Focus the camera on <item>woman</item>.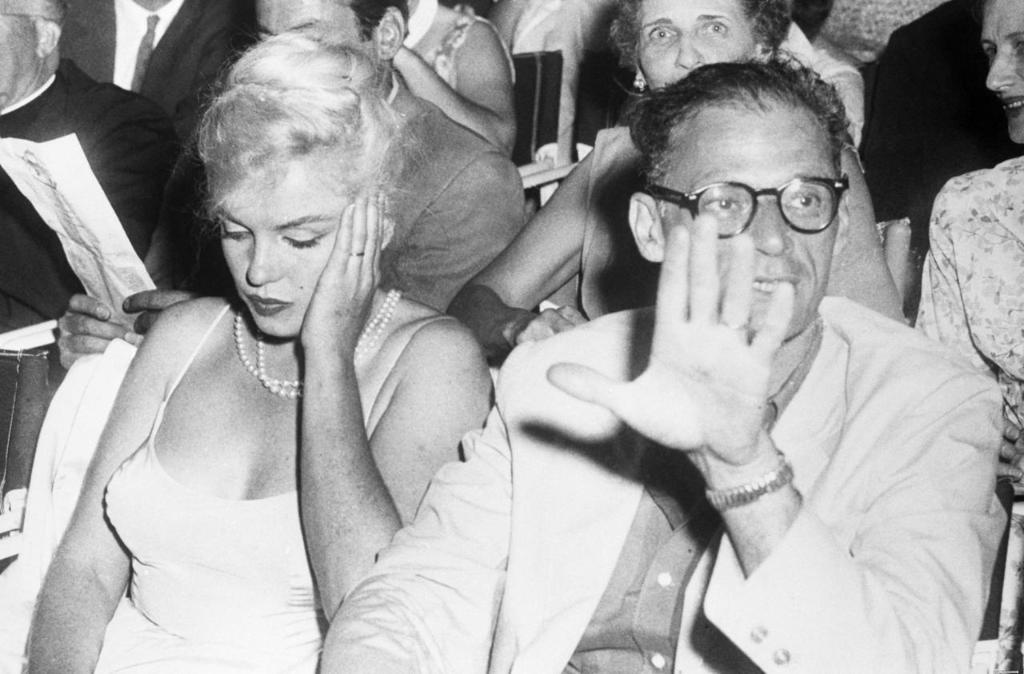
Focus region: crop(0, 6, 501, 673).
